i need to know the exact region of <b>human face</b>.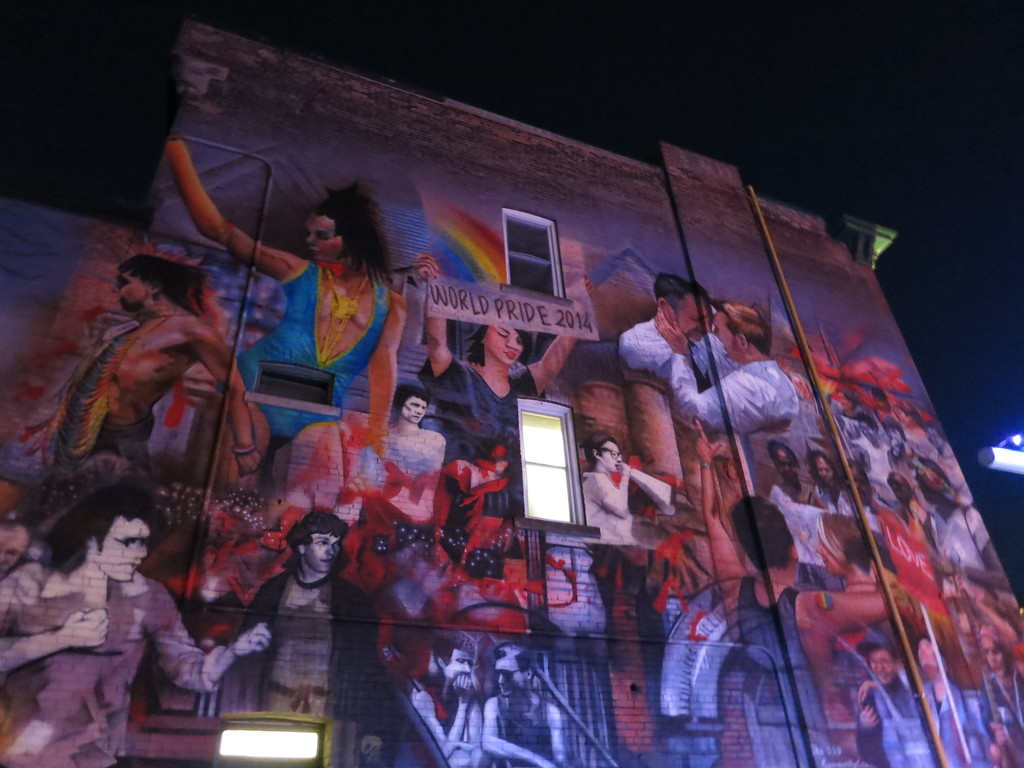
Region: l=976, t=634, r=1002, b=674.
